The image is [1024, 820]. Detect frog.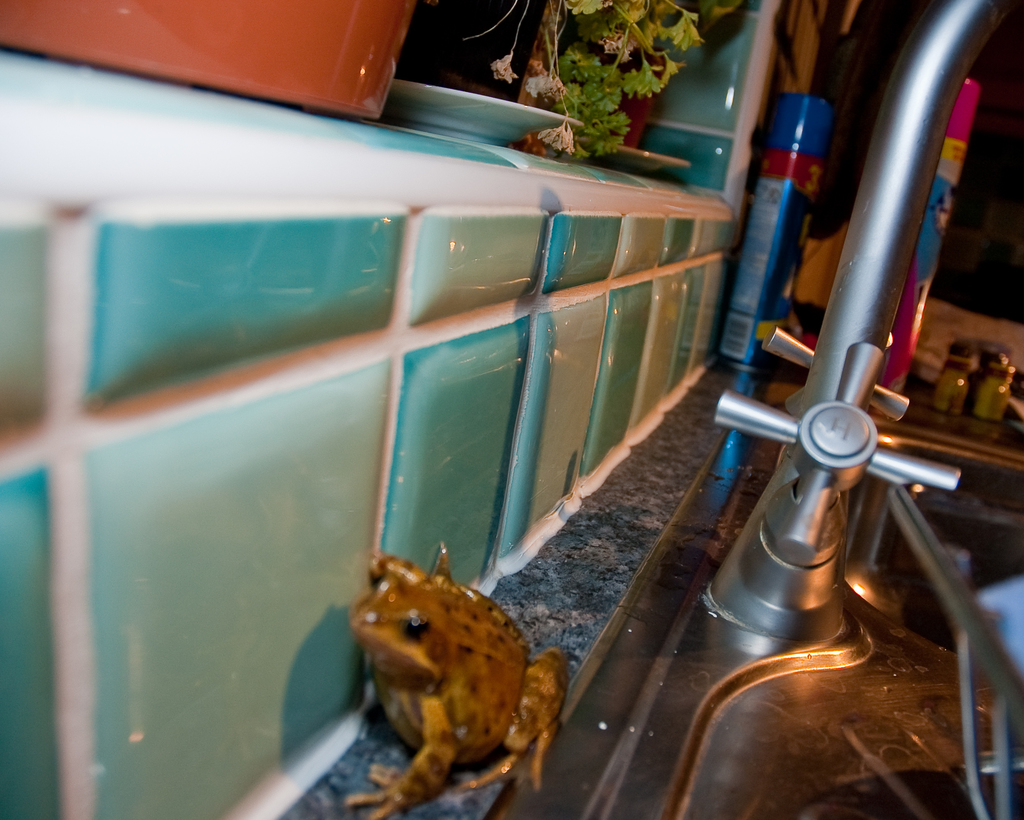
Detection: left=342, top=539, right=572, bottom=819.
